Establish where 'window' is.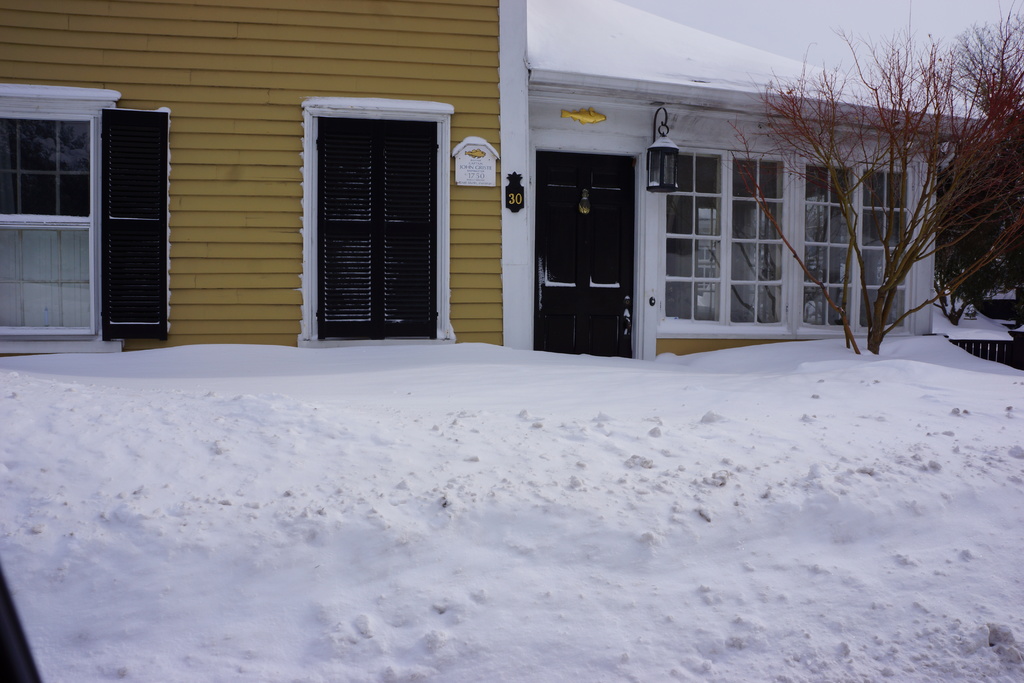
Established at 793/151/923/345.
